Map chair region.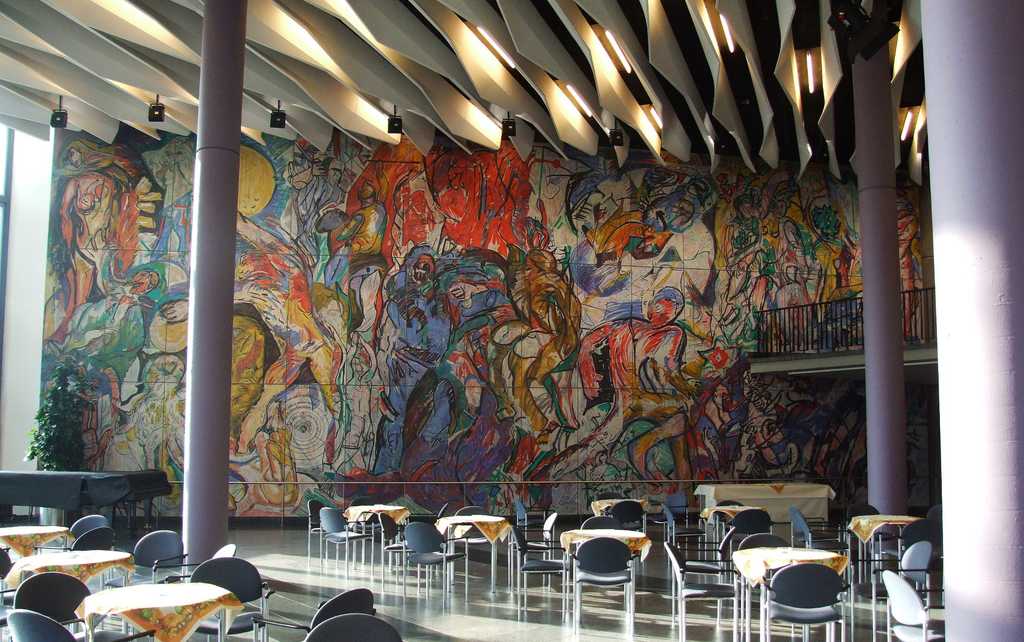
Mapped to <box>900,541,937,602</box>.
